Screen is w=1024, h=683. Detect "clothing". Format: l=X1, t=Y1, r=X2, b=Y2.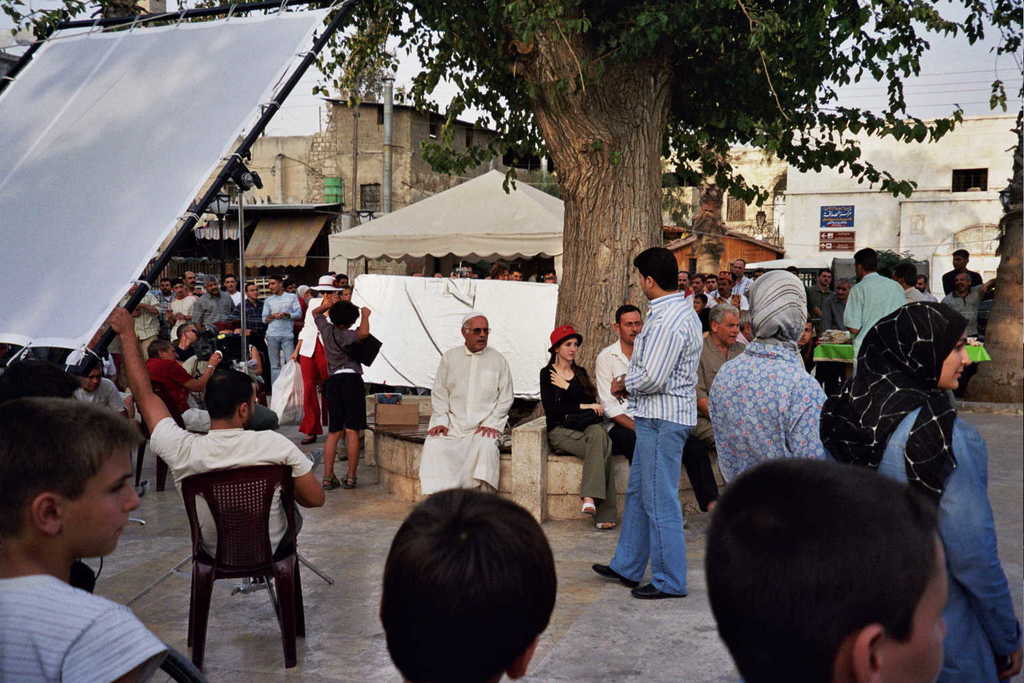
l=598, t=335, r=724, b=514.
